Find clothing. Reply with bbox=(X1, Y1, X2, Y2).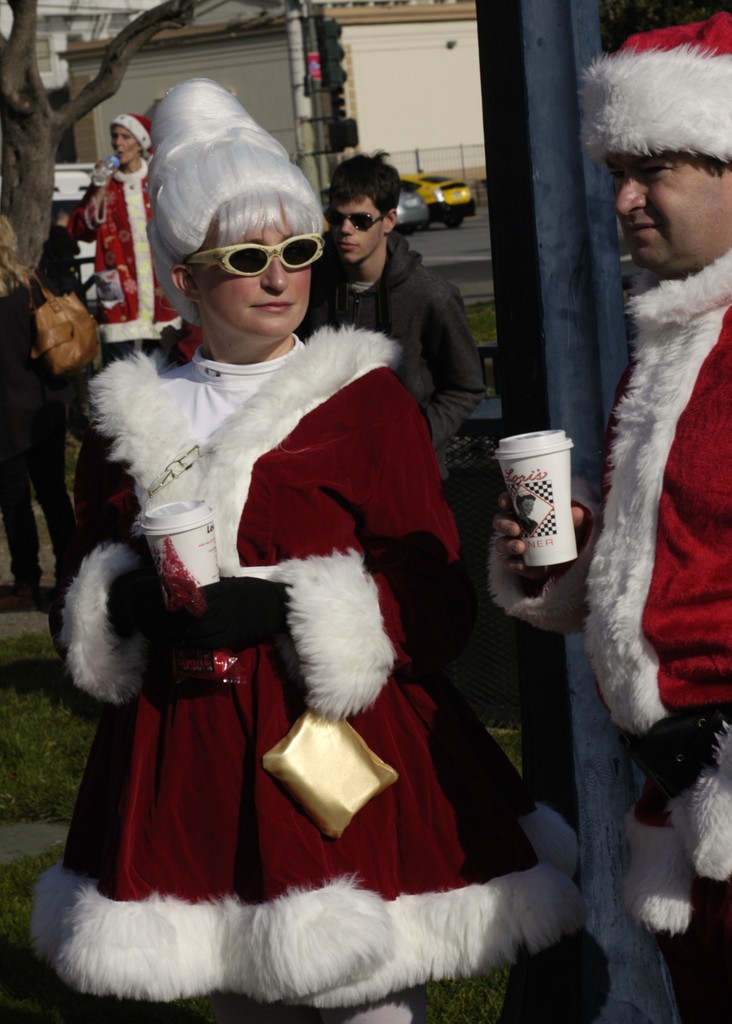
bbox=(308, 234, 479, 691).
